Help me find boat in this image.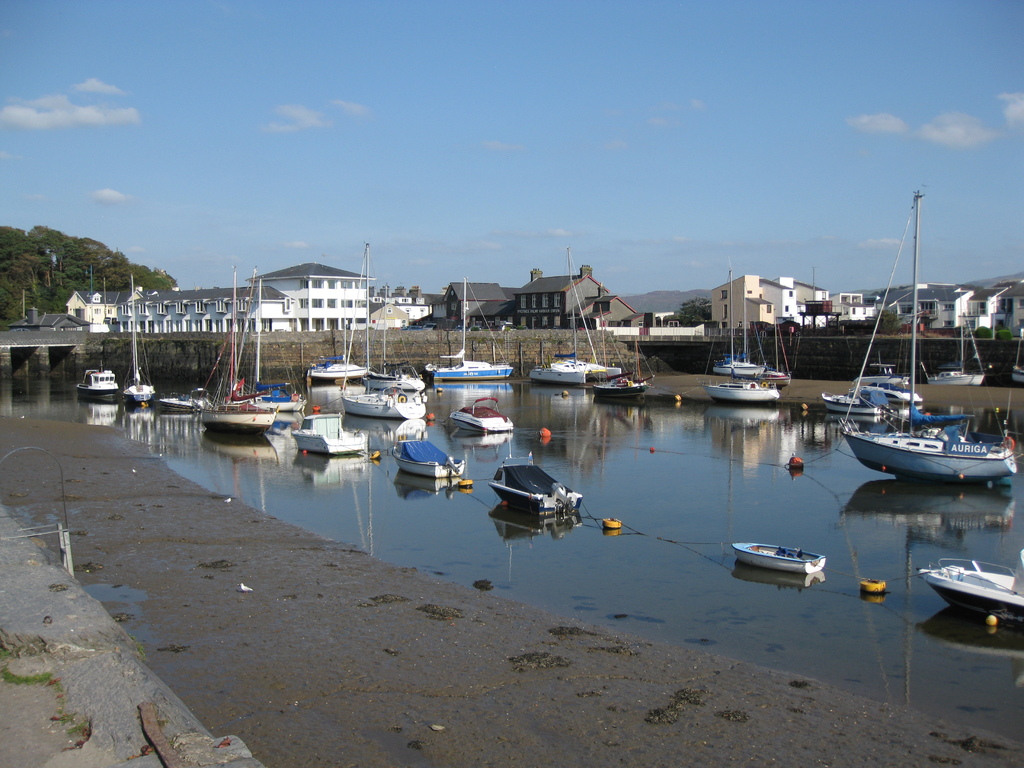
Found it: [202, 267, 286, 431].
